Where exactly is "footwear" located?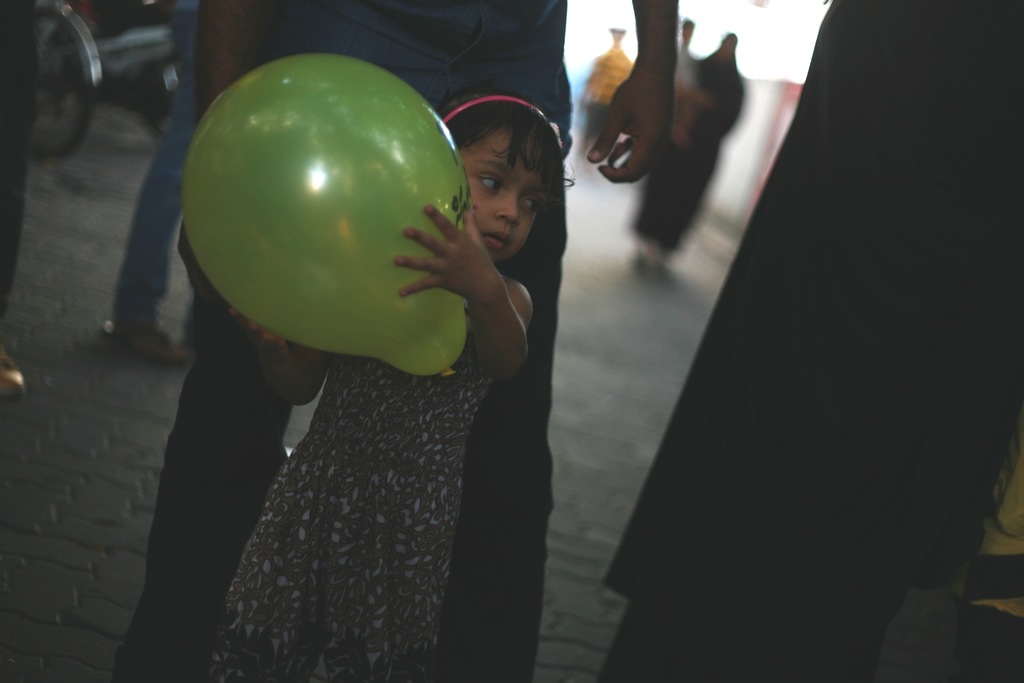
Its bounding box is x1=102, y1=328, x2=184, y2=366.
